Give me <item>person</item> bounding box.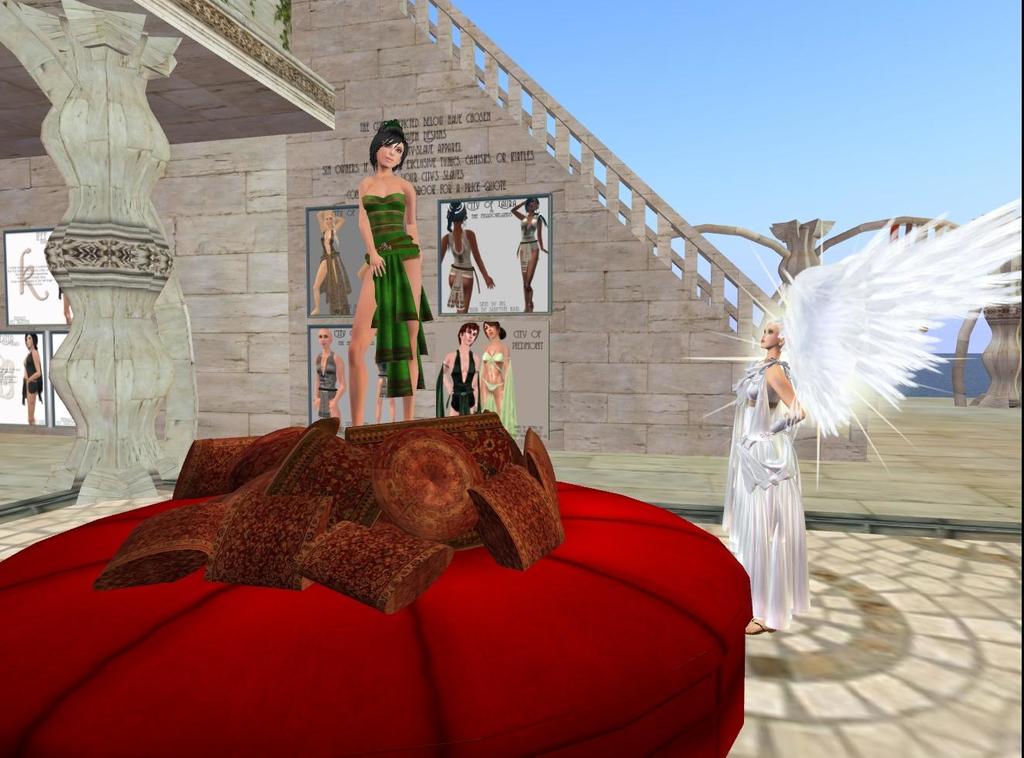
(439, 199, 494, 316).
